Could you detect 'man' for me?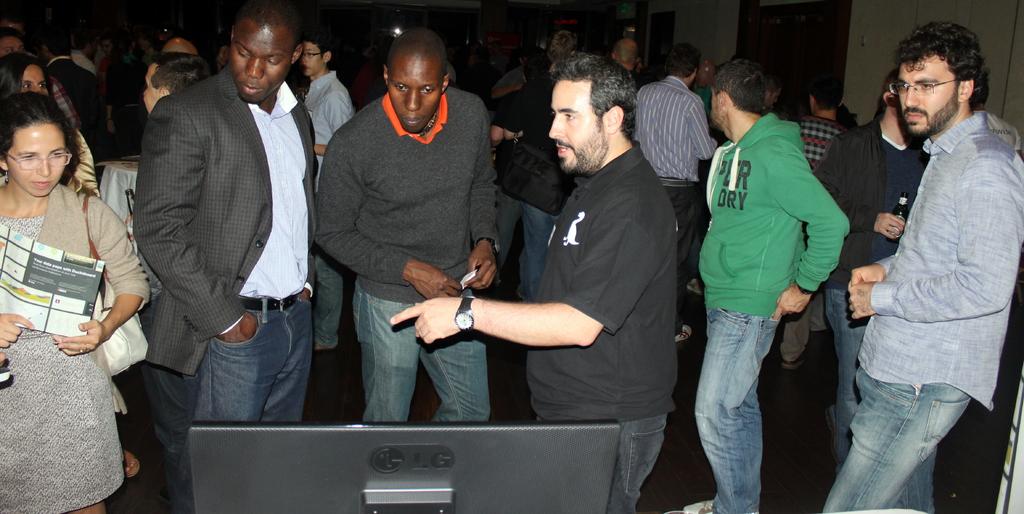
Detection result: <bbox>0, 14, 26, 37</bbox>.
